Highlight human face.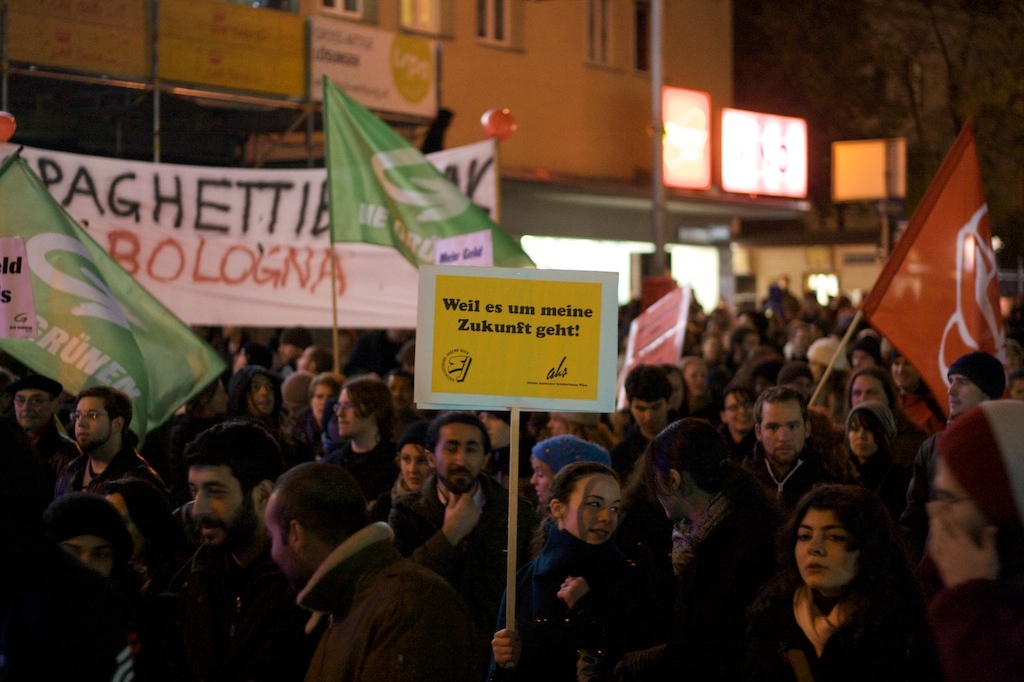
Highlighted region: 529:461:557:504.
